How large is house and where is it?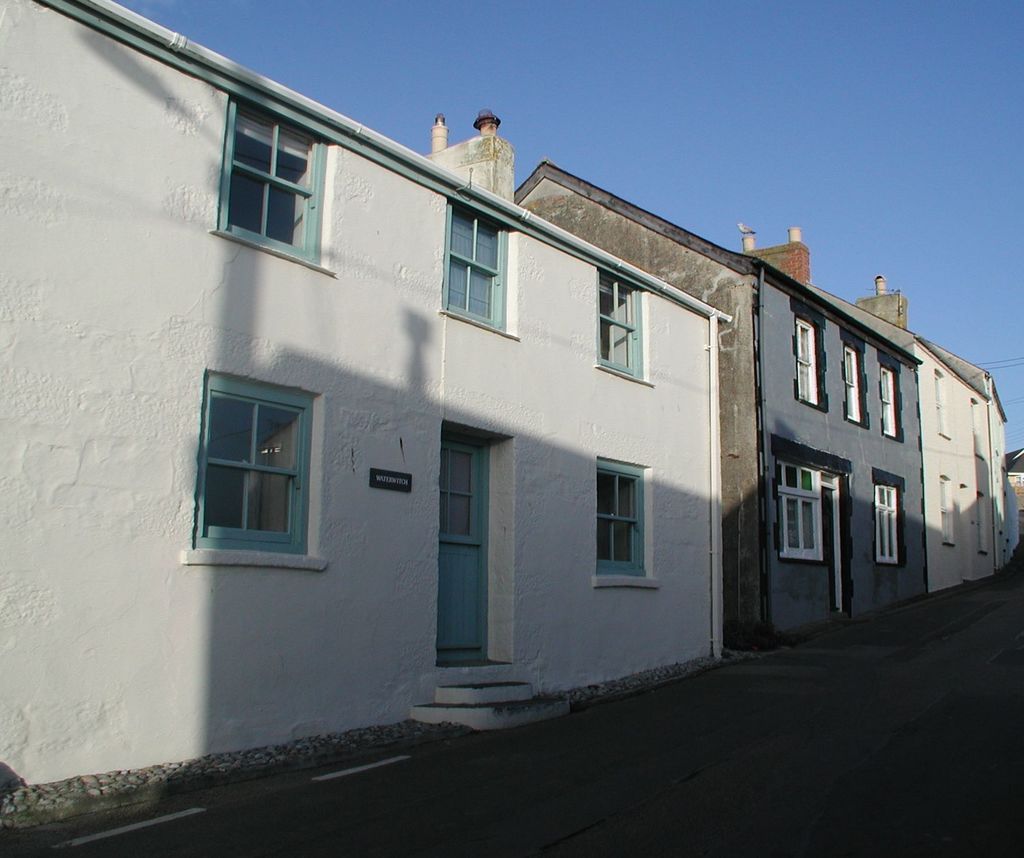
Bounding box: 989:386:1014:576.
